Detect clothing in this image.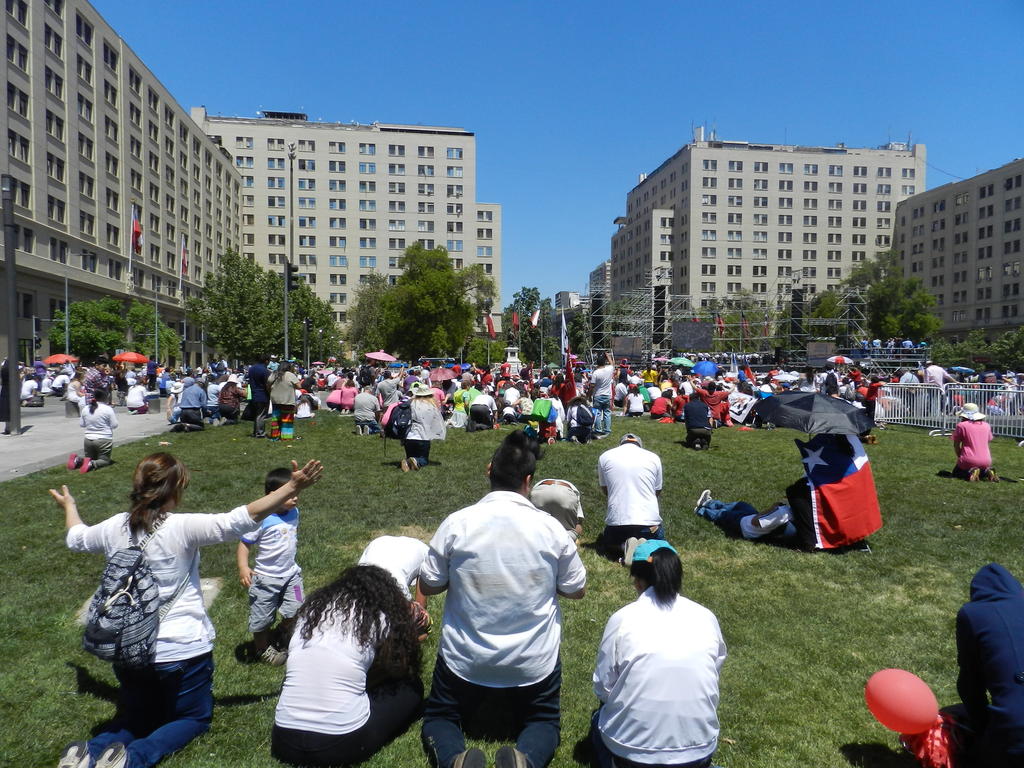
Detection: Rect(589, 362, 608, 433).
